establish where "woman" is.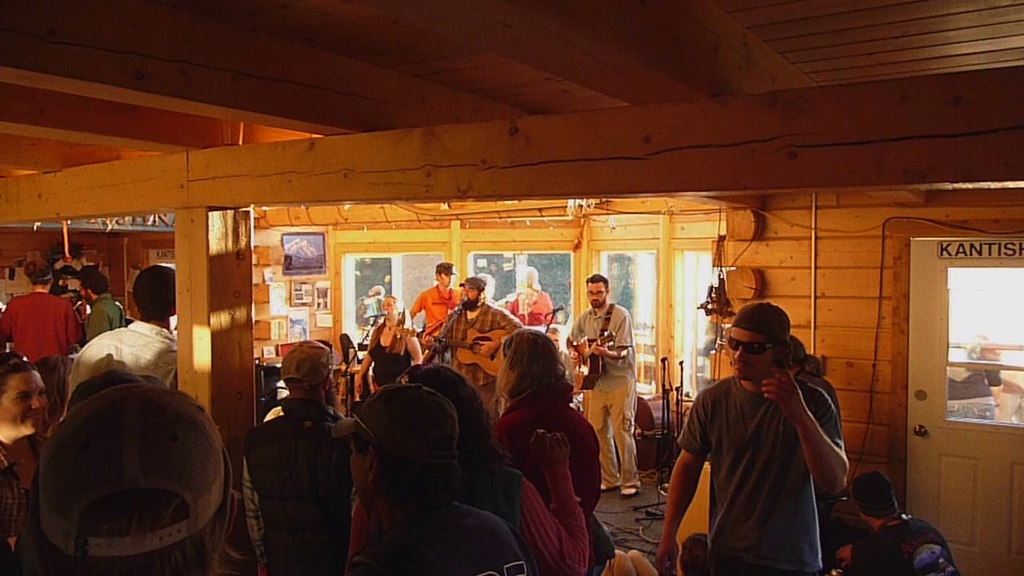
Established at detection(356, 290, 428, 393).
